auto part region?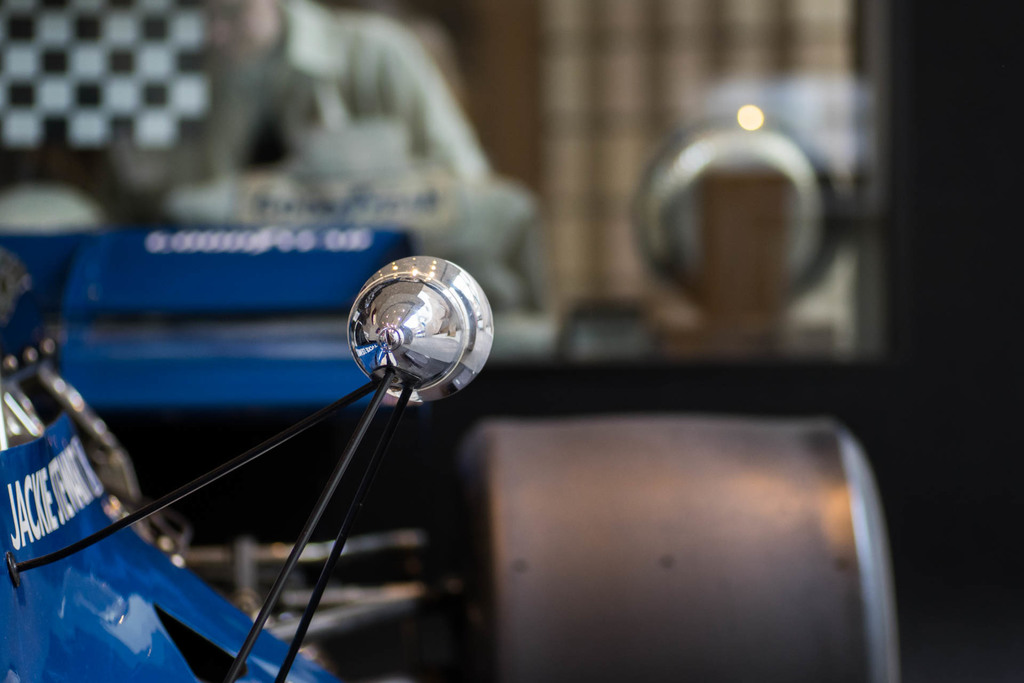
[348, 239, 502, 397]
